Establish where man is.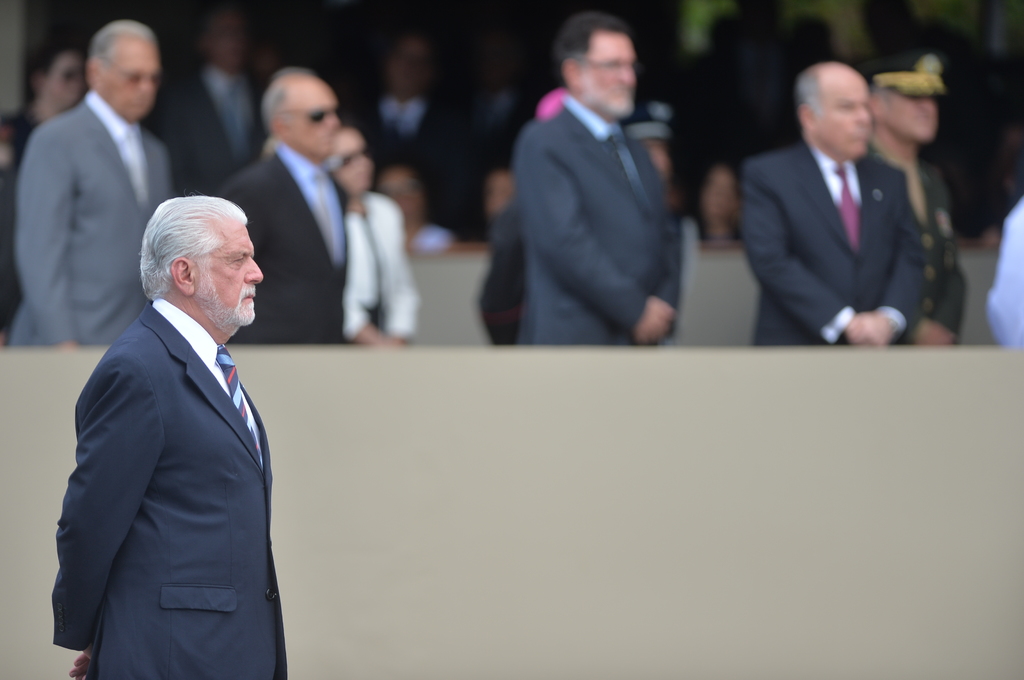
Established at bbox=(220, 66, 351, 347).
